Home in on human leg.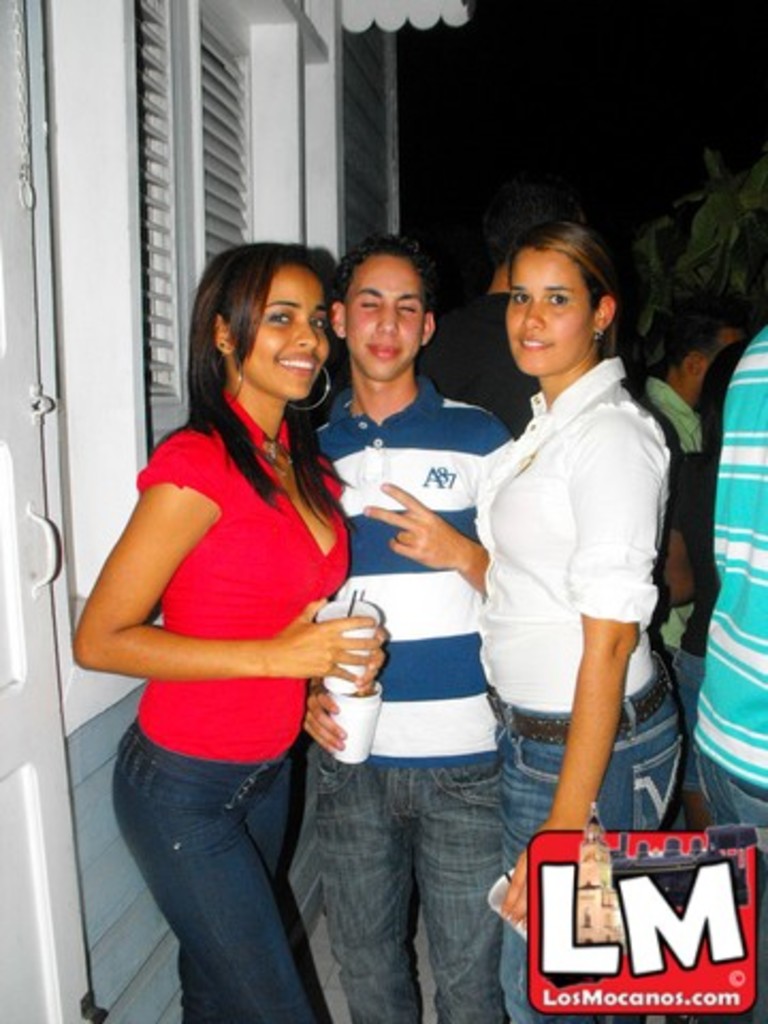
Homed in at 407, 770, 506, 1022.
